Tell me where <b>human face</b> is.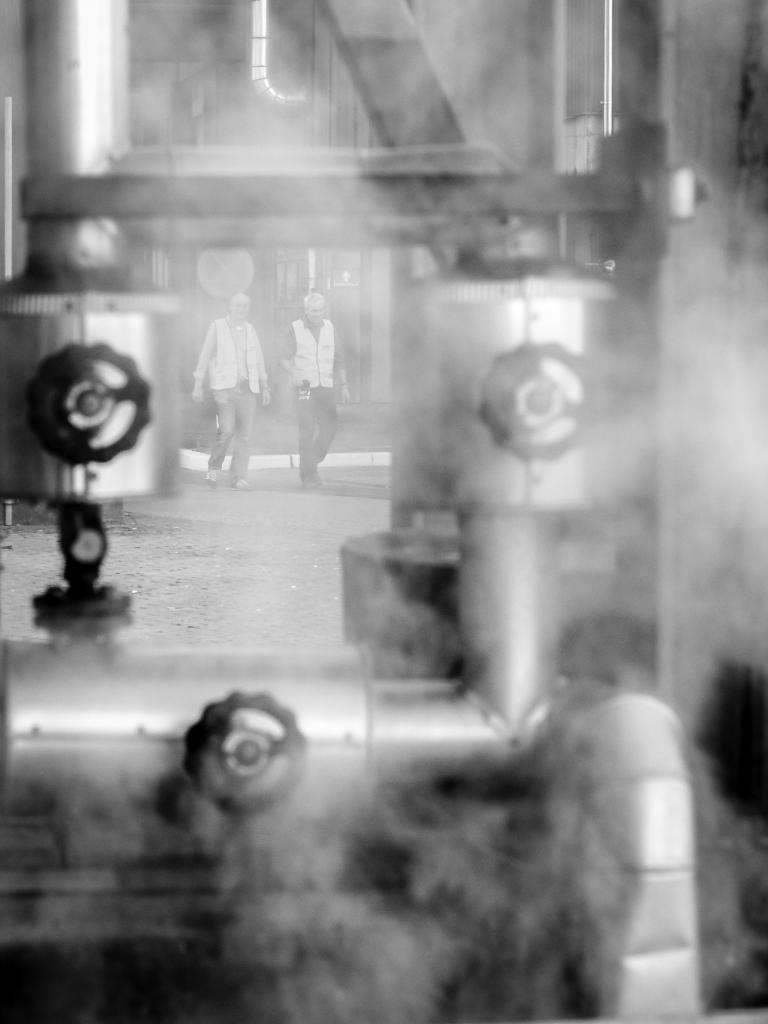
<b>human face</b> is at 303, 293, 326, 325.
